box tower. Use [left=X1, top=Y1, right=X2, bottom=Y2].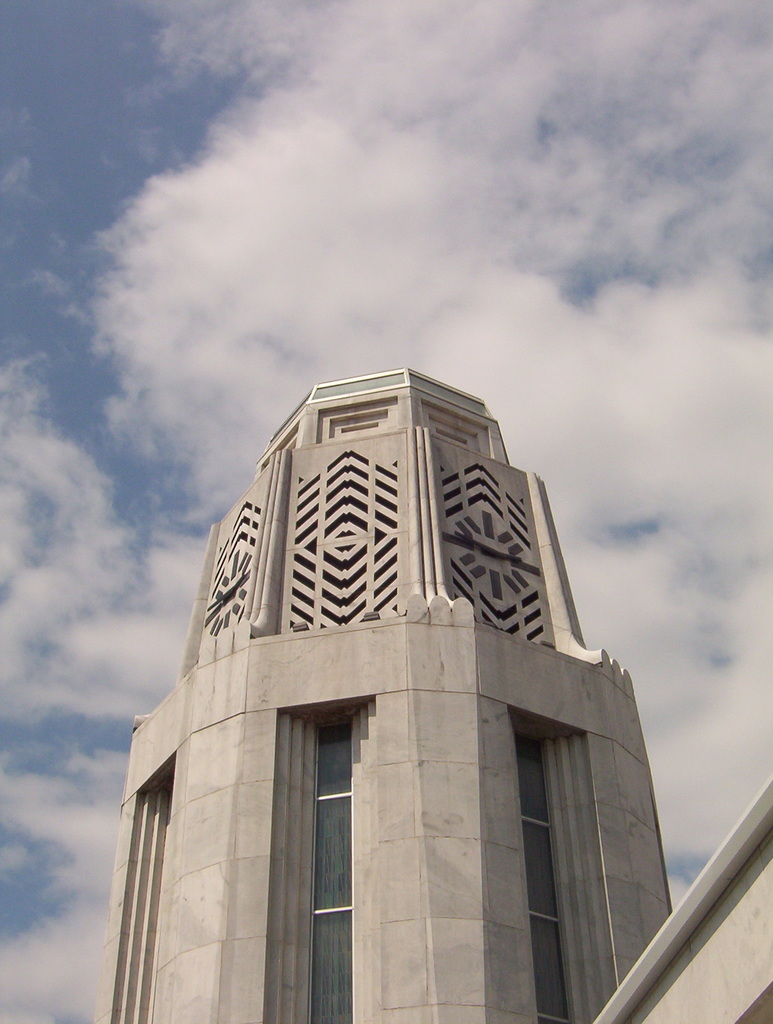
[left=105, top=348, right=651, bottom=998].
